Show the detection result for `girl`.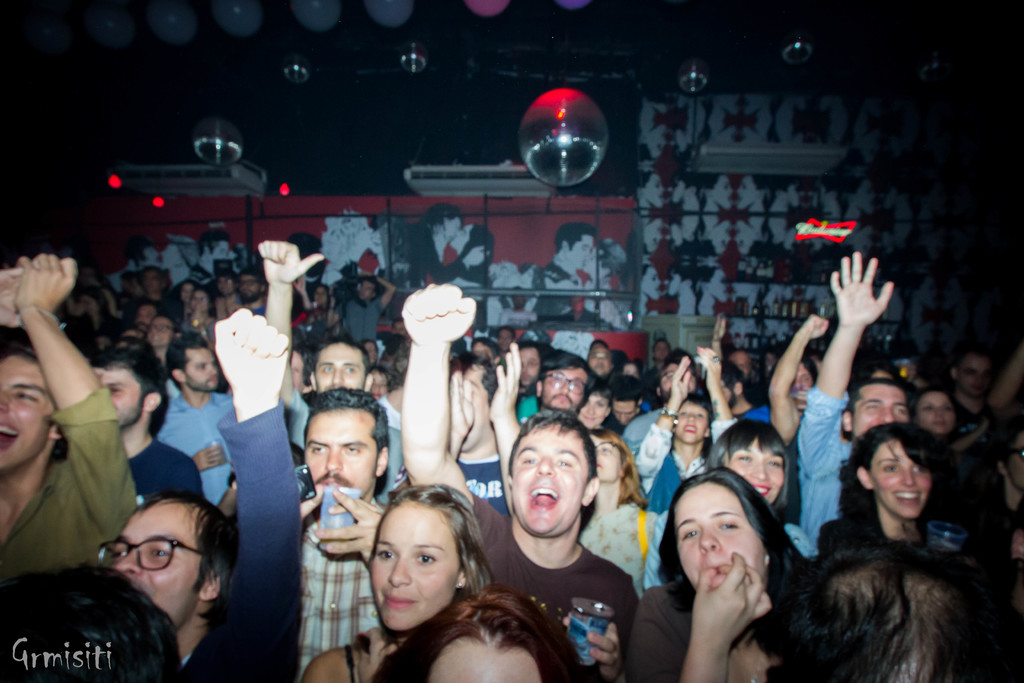
bbox(613, 356, 749, 599).
